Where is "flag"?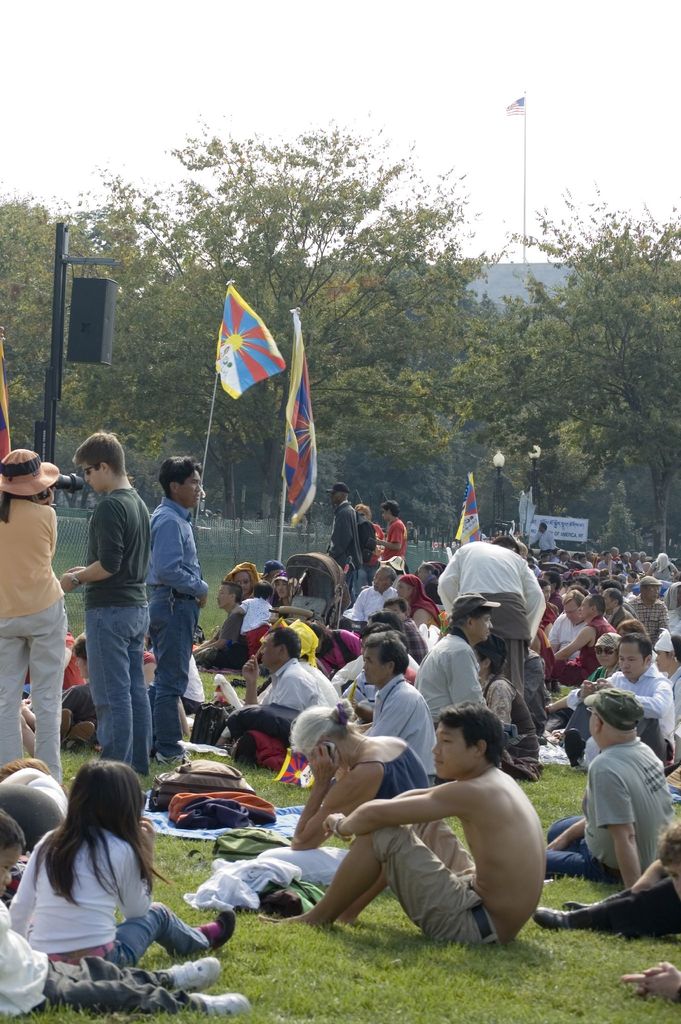
[left=274, top=304, right=318, bottom=526].
